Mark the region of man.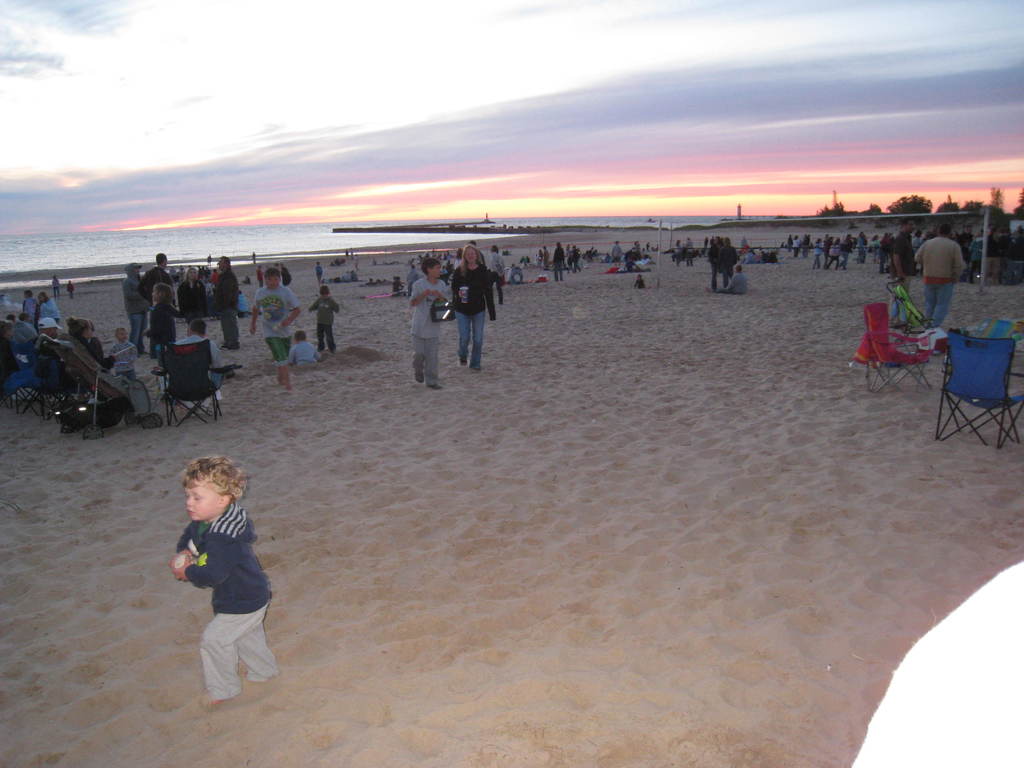
Region: <bbox>164, 319, 221, 413</bbox>.
